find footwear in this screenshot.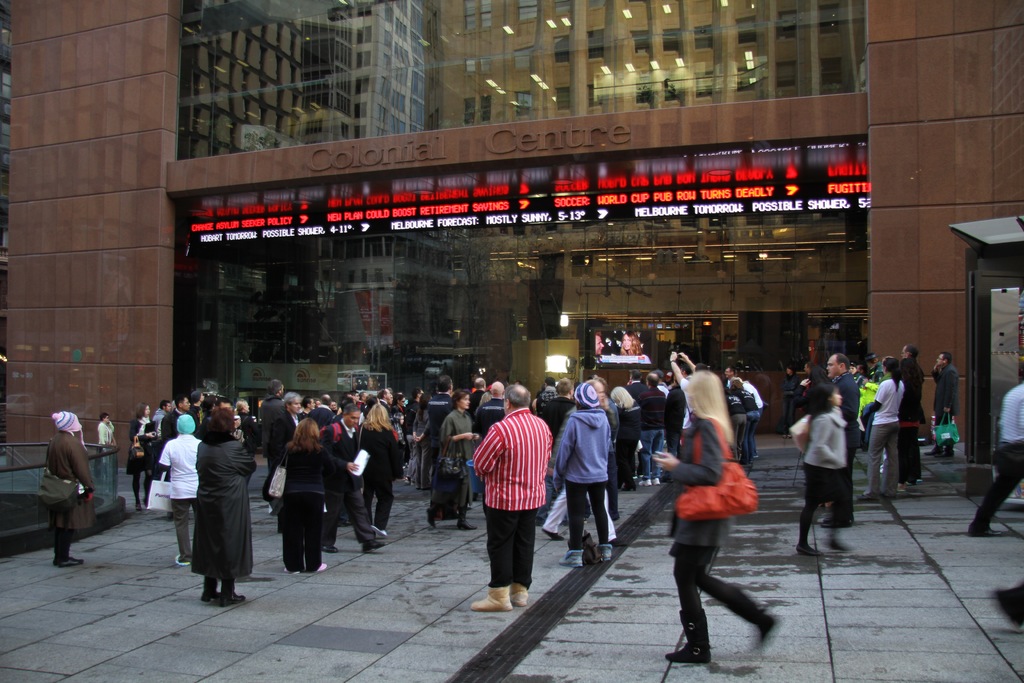
The bounding box for footwear is [x1=360, y1=540, x2=386, y2=554].
